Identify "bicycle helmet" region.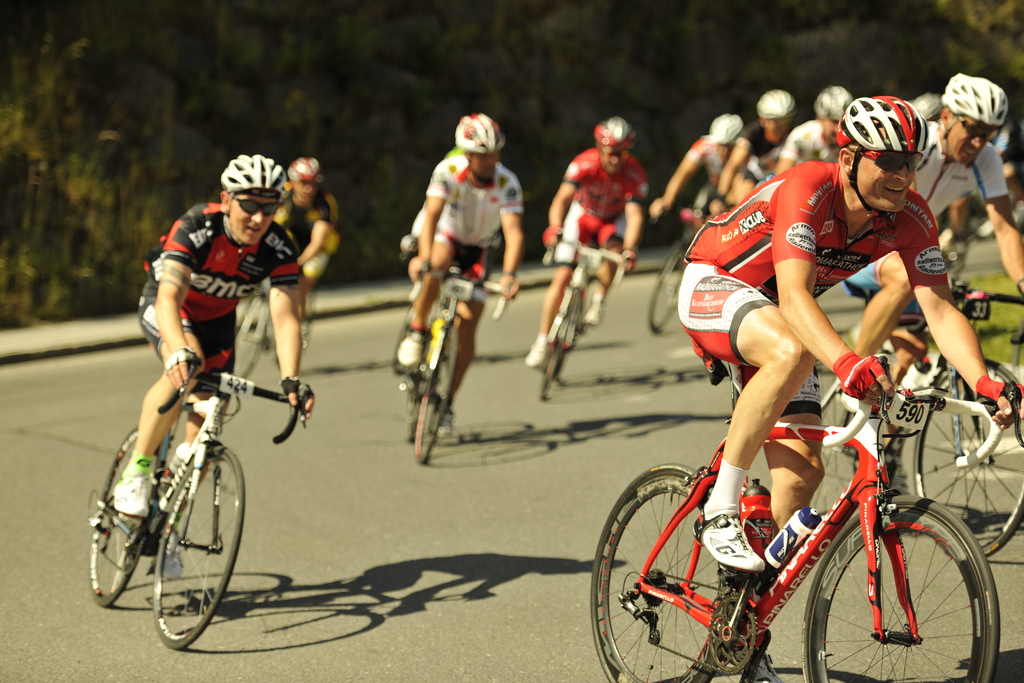
Region: [210, 152, 276, 198].
